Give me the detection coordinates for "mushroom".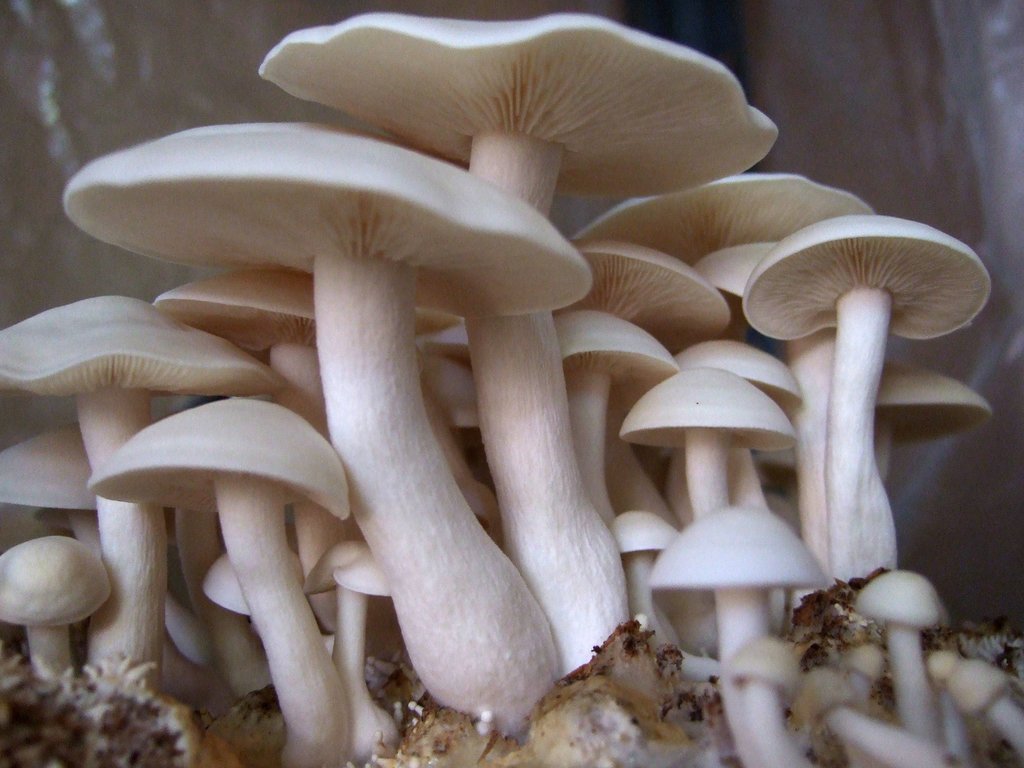
BBox(89, 390, 347, 767).
